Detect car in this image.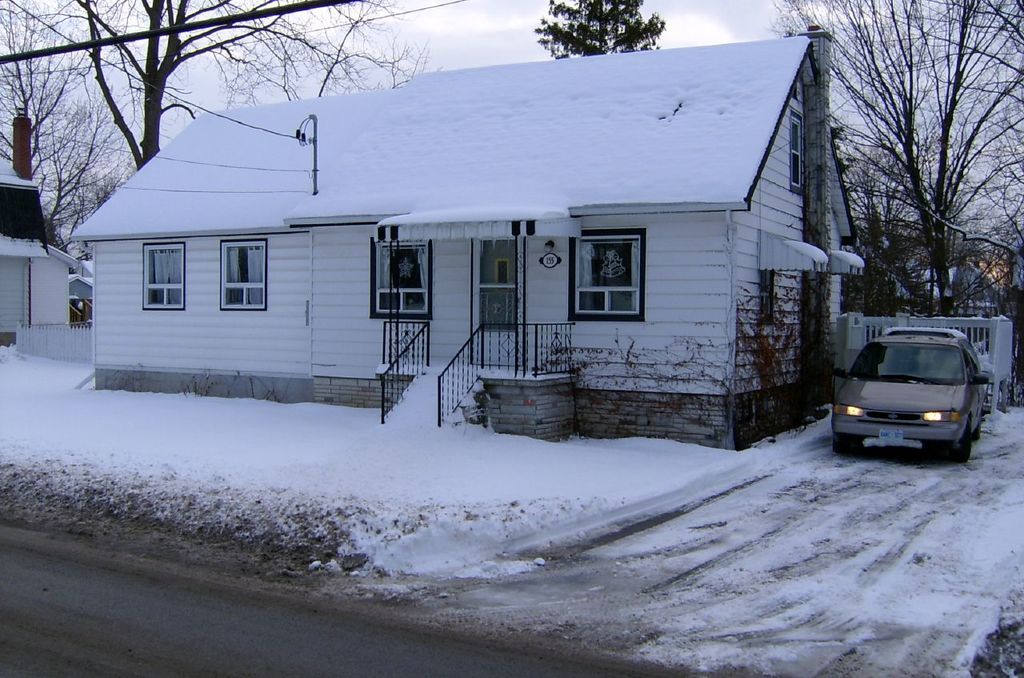
Detection: box=[828, 326, 986, 472].
